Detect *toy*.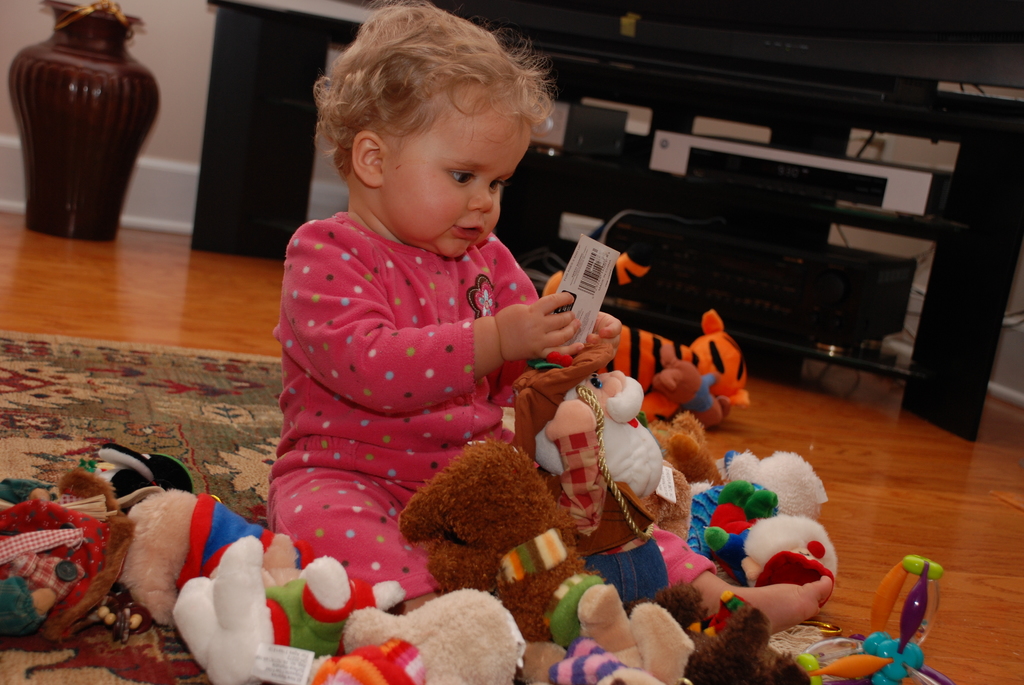
Detected at 122 483 296 626.
